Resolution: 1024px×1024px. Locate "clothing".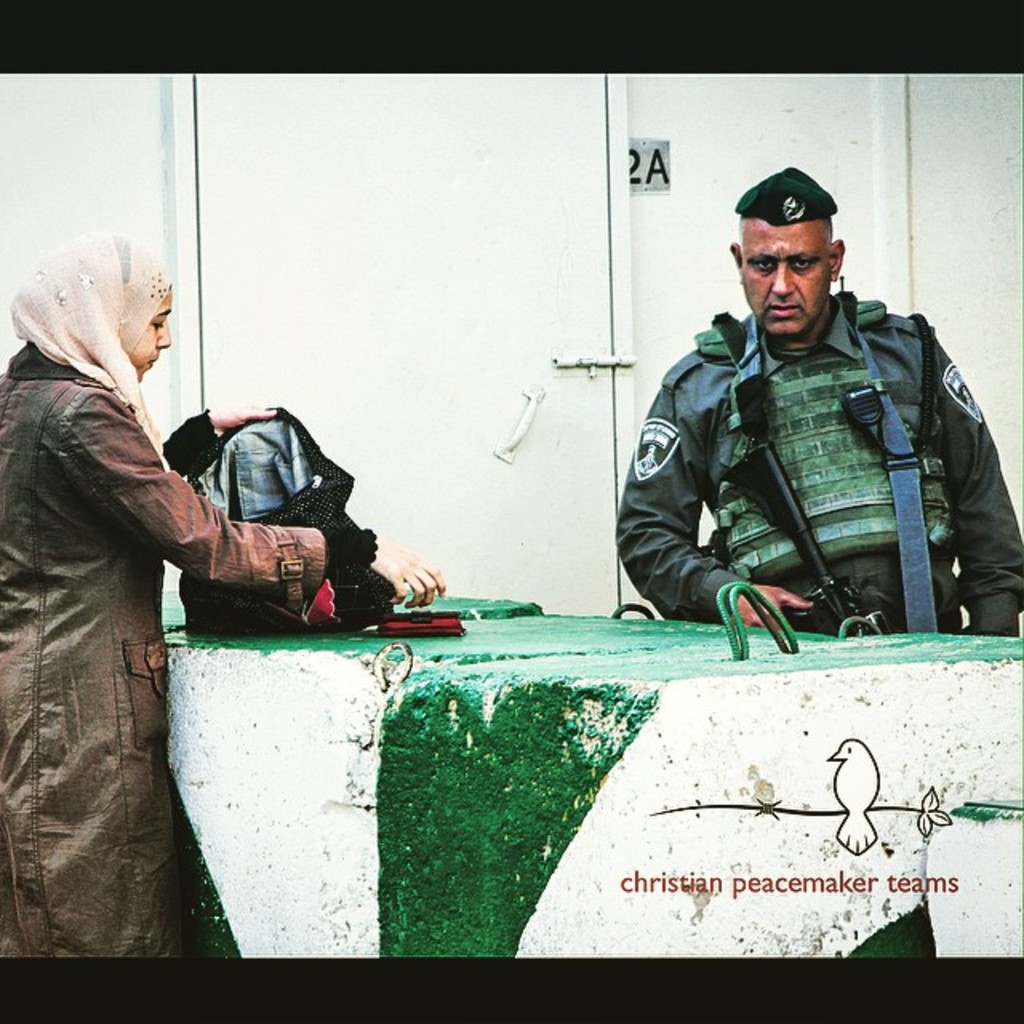
x1=2, y1=253, x2=342, y2=886.
